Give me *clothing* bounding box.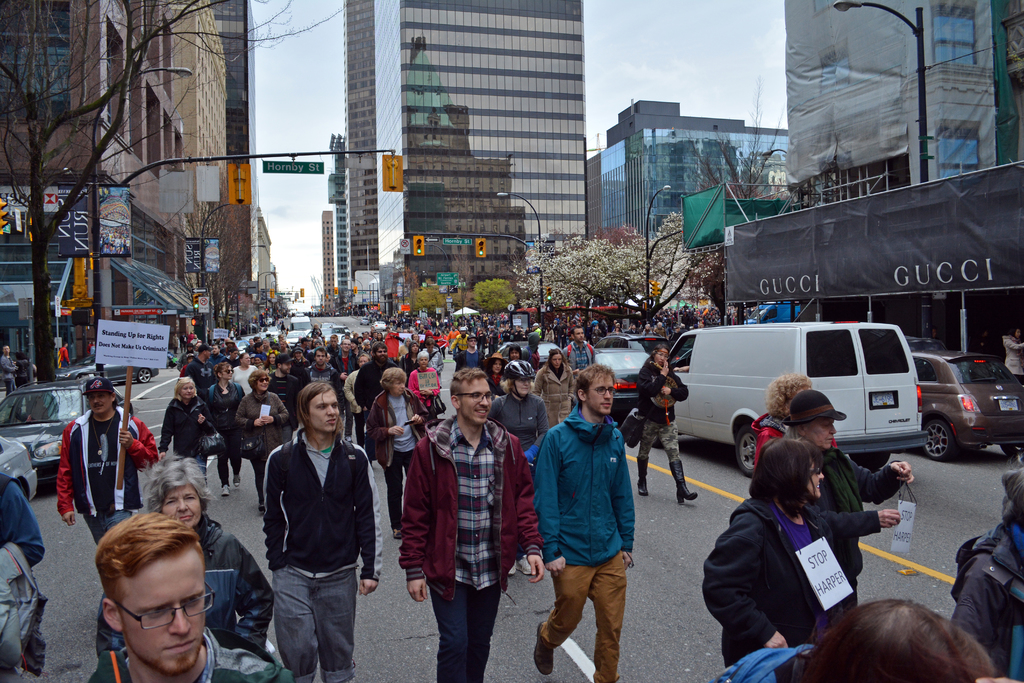
<region>287, 358, 308, 377</region>.
